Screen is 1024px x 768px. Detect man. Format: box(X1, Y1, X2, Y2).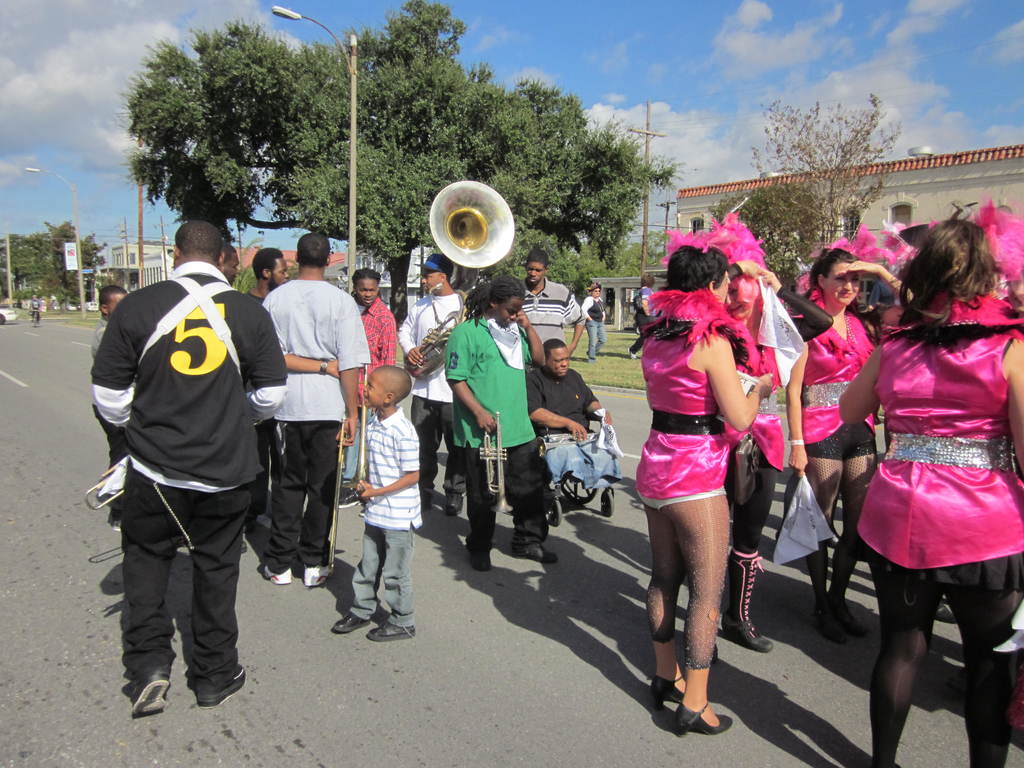
box(260, 232, 371, 589).
